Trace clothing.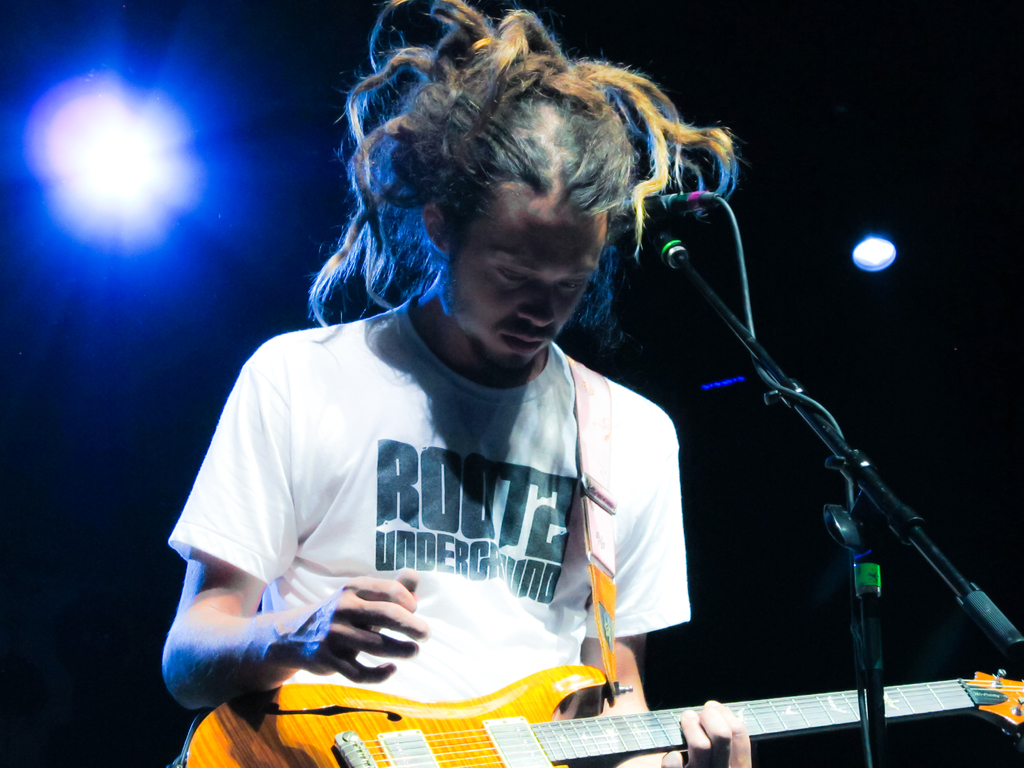
Traced to rect(168, 289, 703, 730).
